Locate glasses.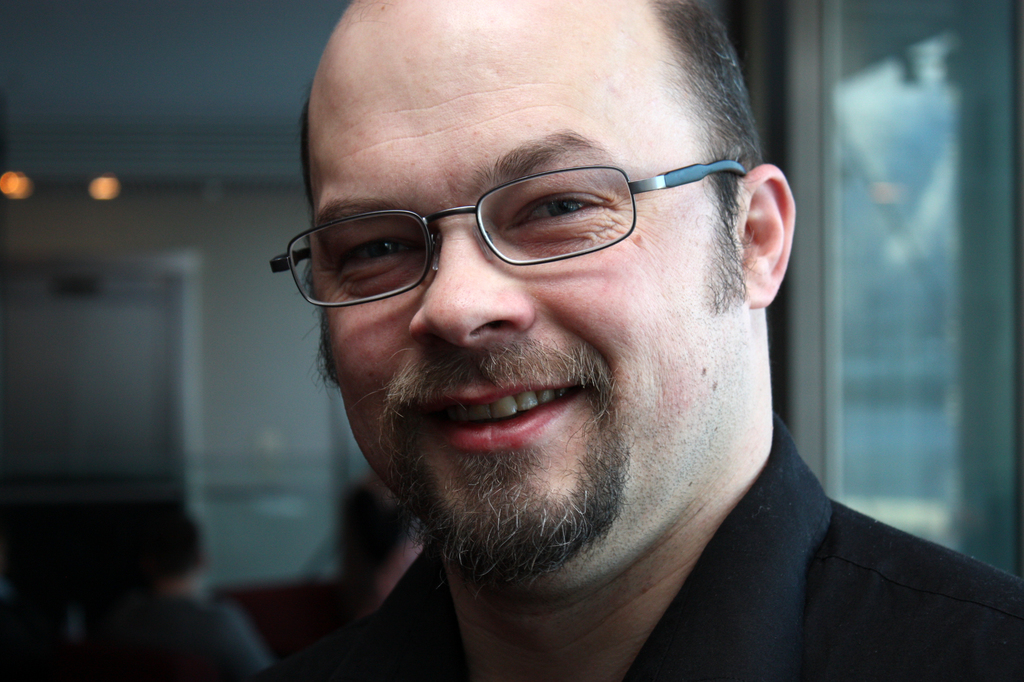
Bounding box: 292, 152, 752, 285.
